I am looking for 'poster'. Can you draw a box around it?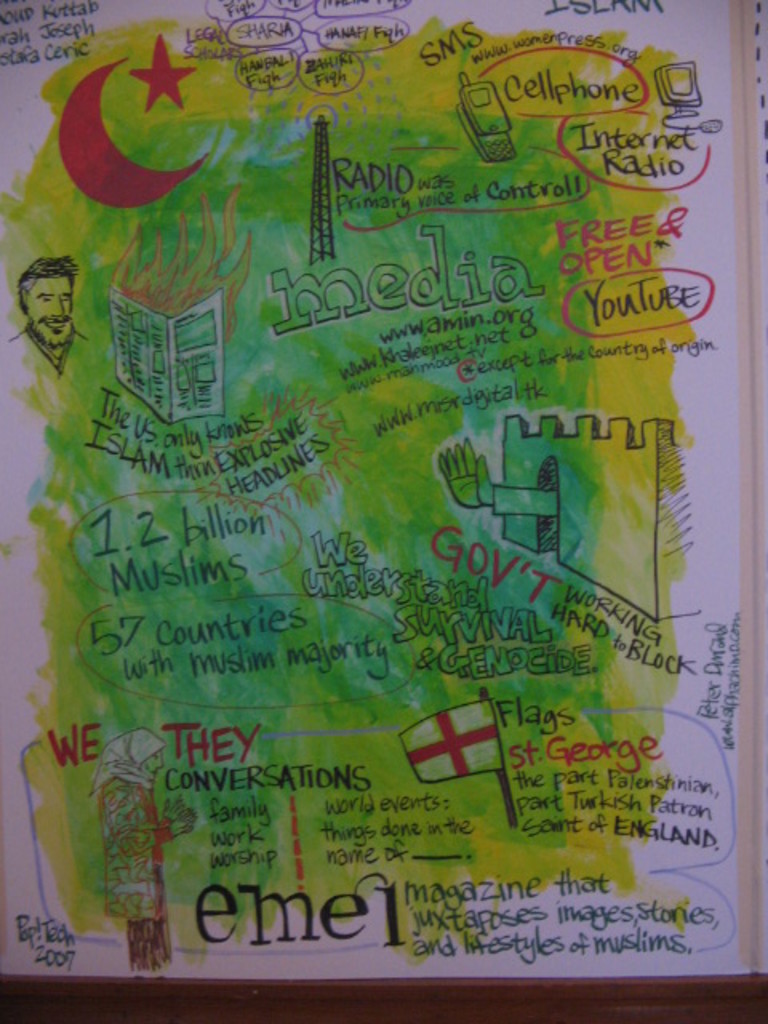
Sure, the bounding box is (0, 0, 741, 995).
